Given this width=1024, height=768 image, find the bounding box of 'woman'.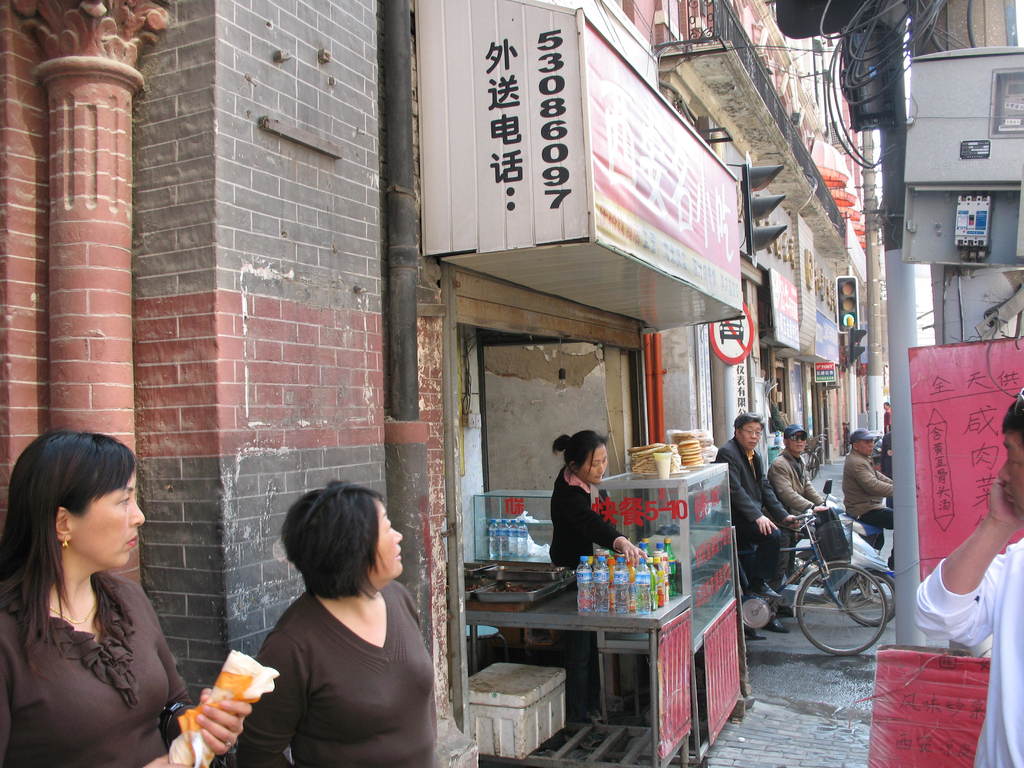
(227, 483, 440, 767).
